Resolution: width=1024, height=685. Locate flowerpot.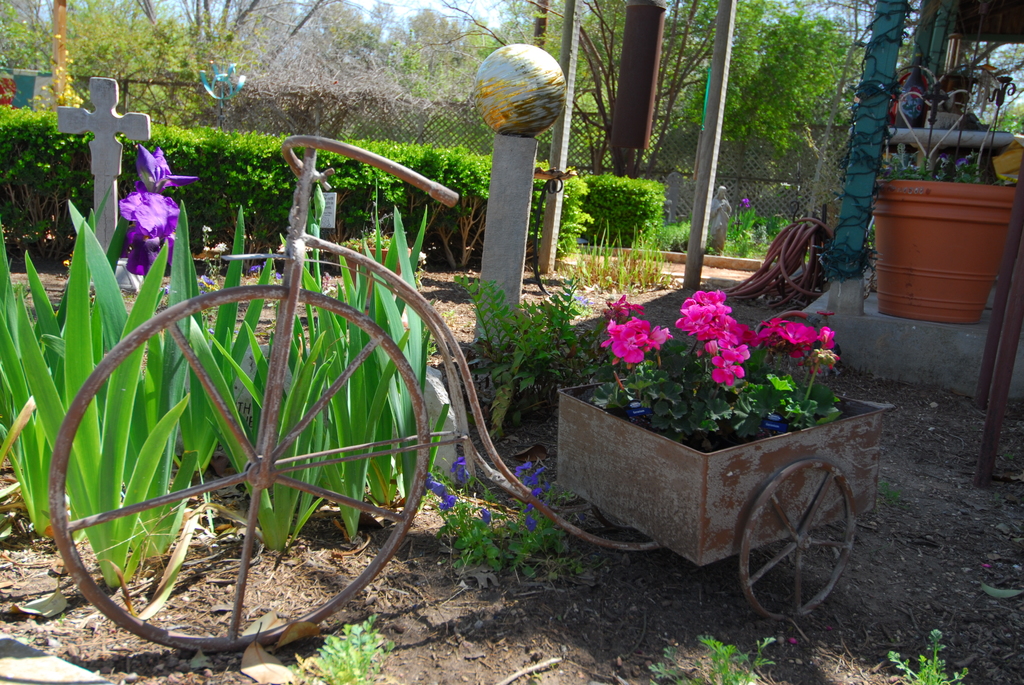
867,178,1021,327.
